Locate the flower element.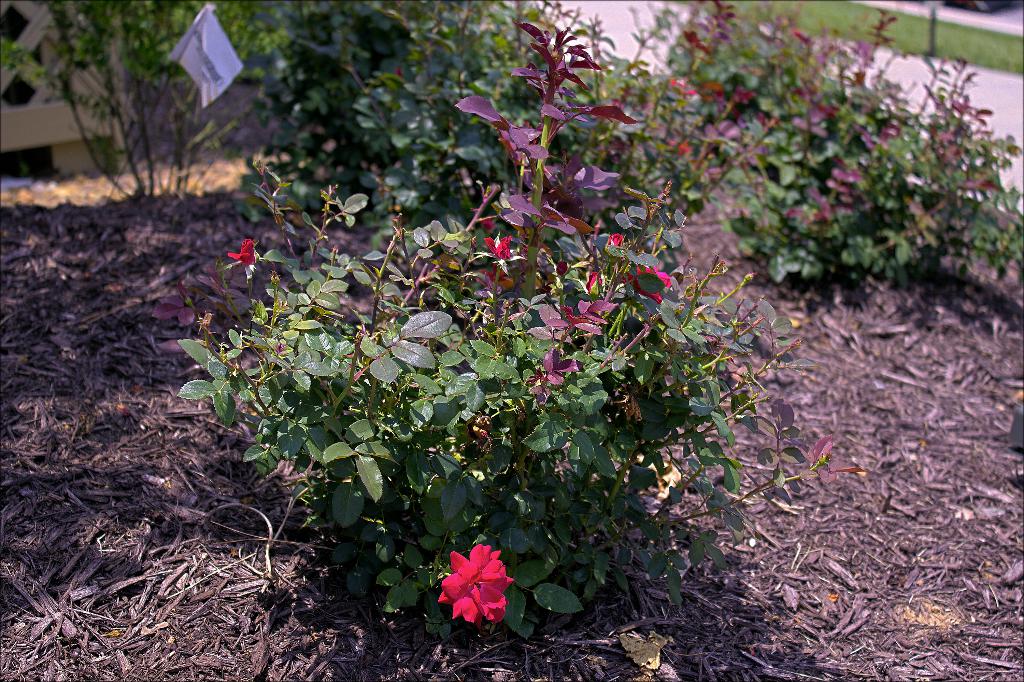
Element bbox: detection(669, 138, 691, 158).
